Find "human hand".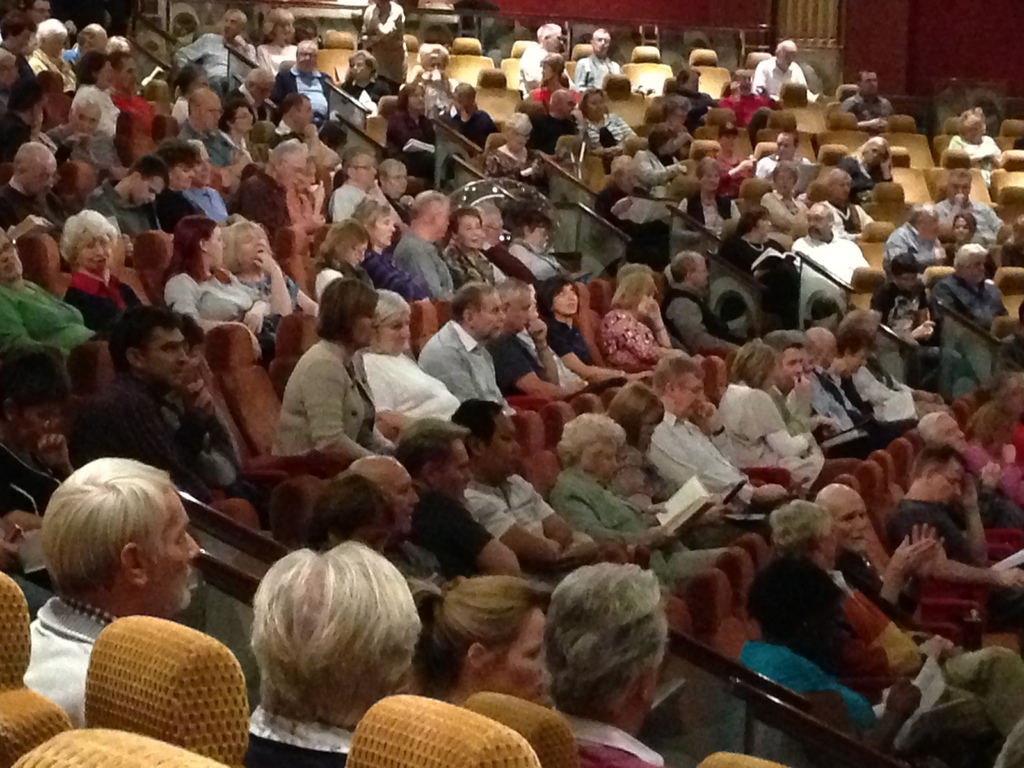
<bbox>792, 372, 814, 404</bbox>.
